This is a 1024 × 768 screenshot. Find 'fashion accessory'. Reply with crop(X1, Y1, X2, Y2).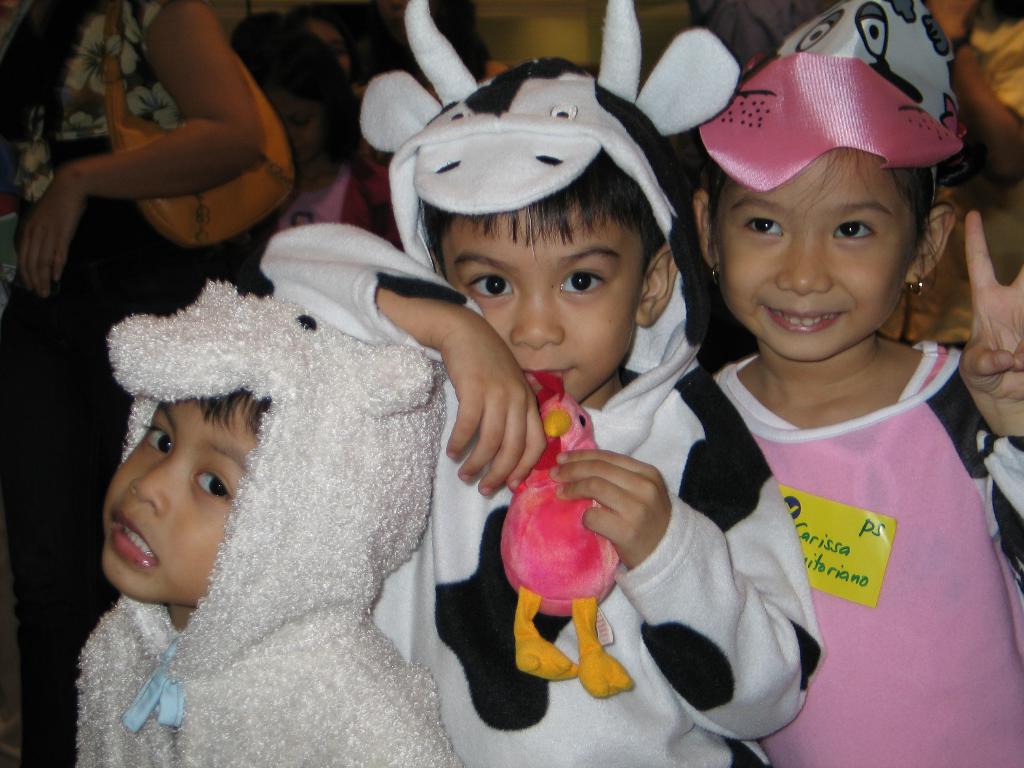
crop(908, 273, 927, 297).
